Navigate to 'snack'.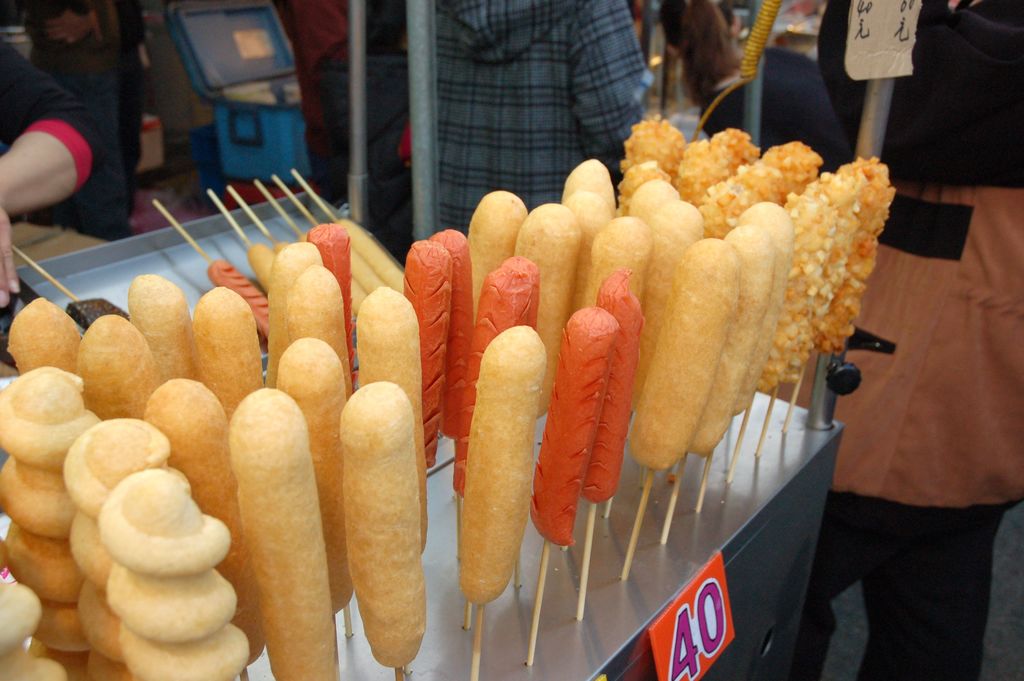
Navigation target: 264,241,325,379.
